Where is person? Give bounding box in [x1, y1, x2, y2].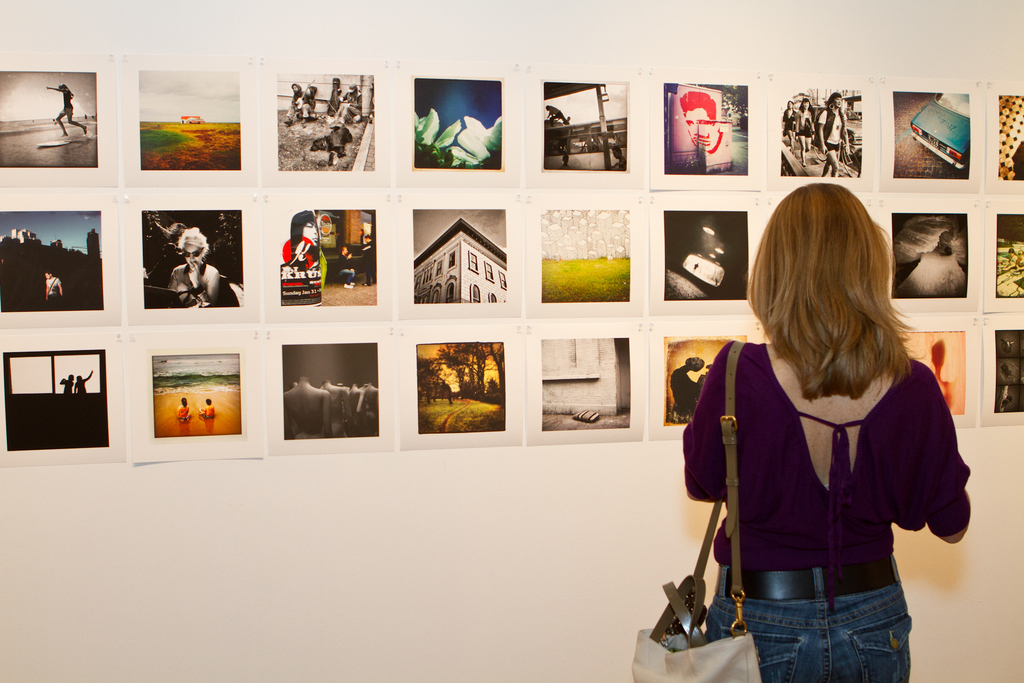
[799, 95, 817, 164].
